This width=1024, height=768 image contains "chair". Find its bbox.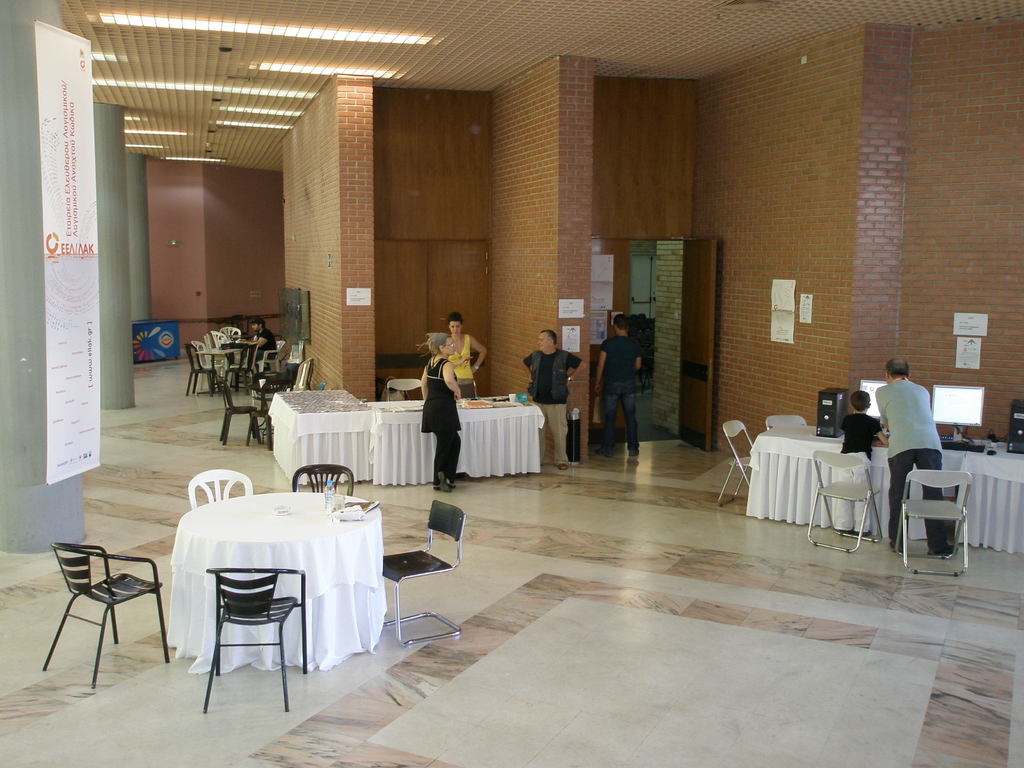
<region>44, 544, 168, 691</region>.
